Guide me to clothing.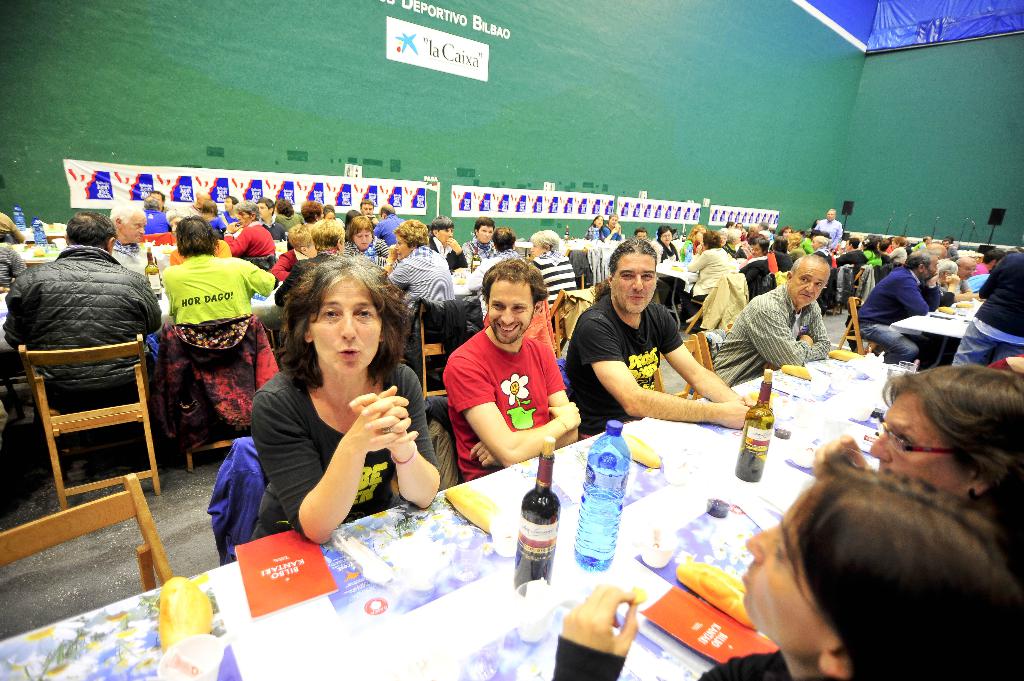
Guidance: {"left": 460, "top": 233, "right": 504, "bottom": 276}.
